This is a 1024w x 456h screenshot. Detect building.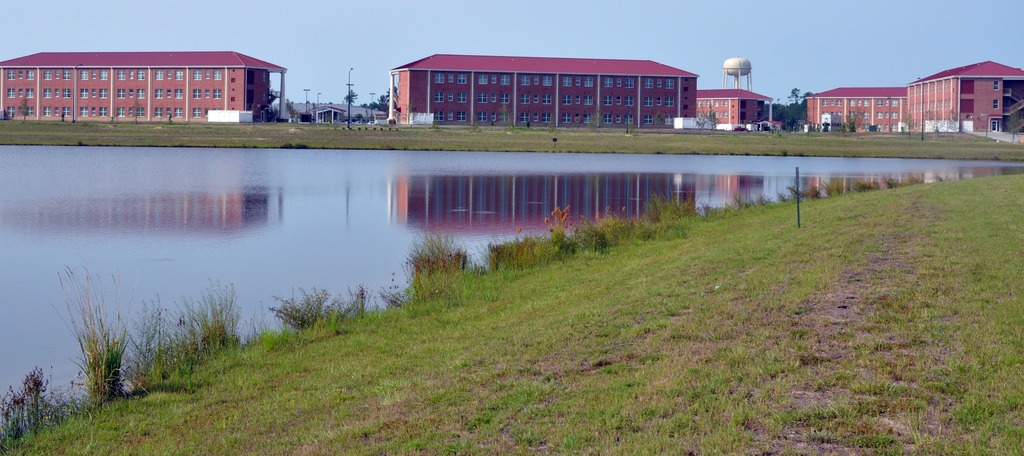
[left=0, top=51, right=285, bottom=121].
